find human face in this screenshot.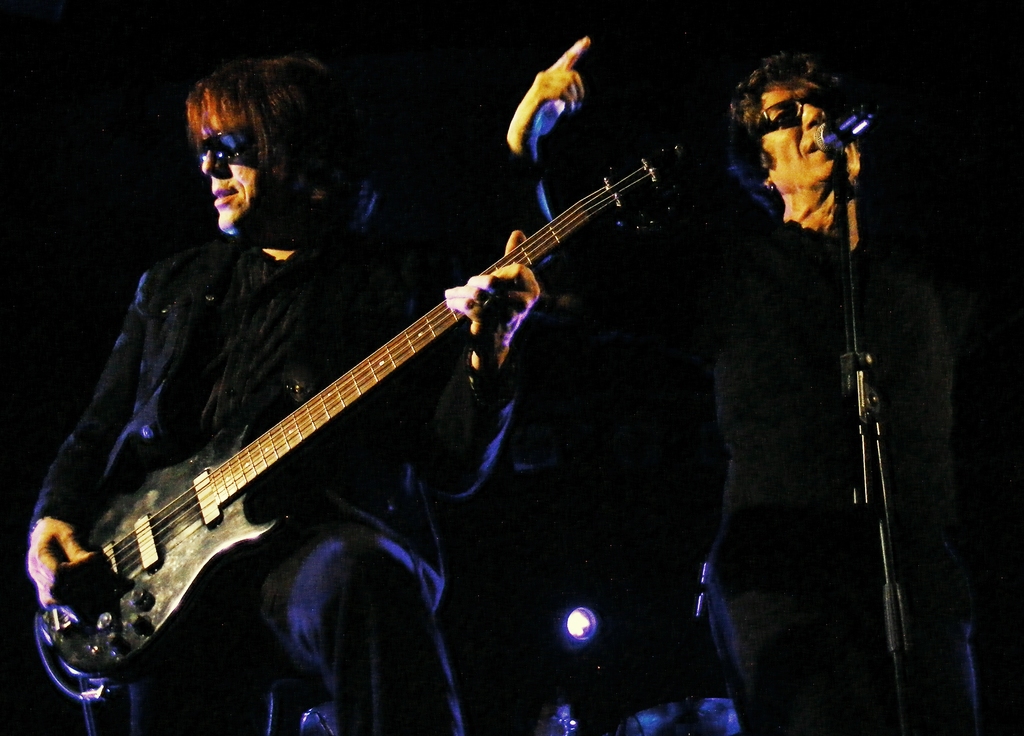
The bounding box for human face is bbox=(759, 76, 863, 184).
